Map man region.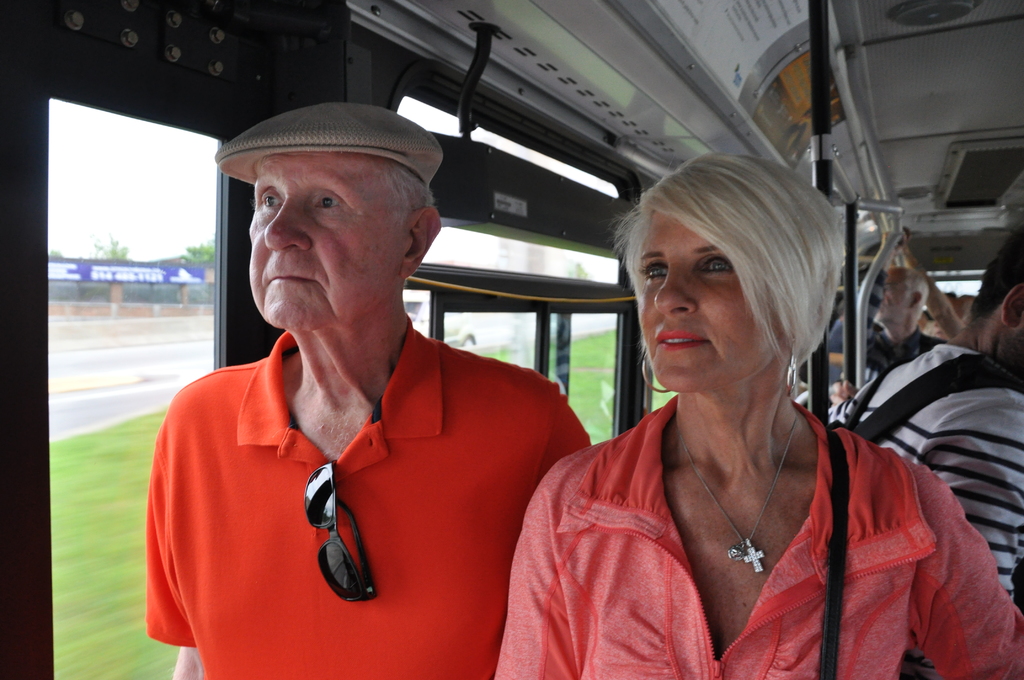
Mapped to BBox(144, 99, 618, 667).
